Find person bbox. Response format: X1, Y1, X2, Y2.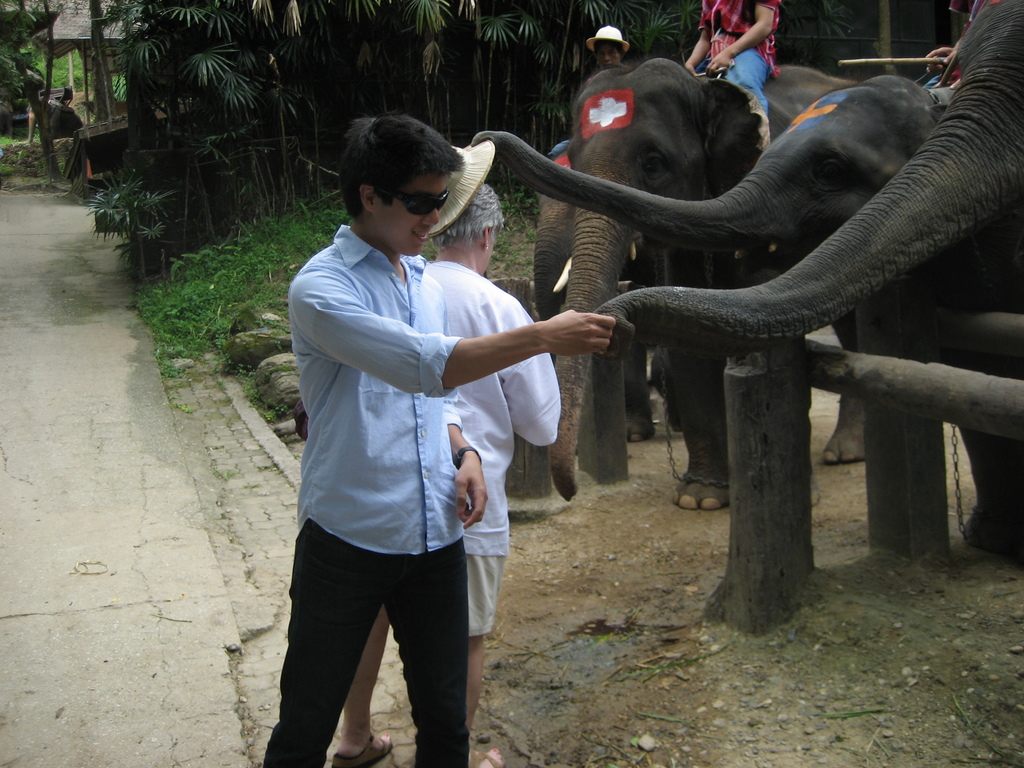
593, 19, 623, 72.
